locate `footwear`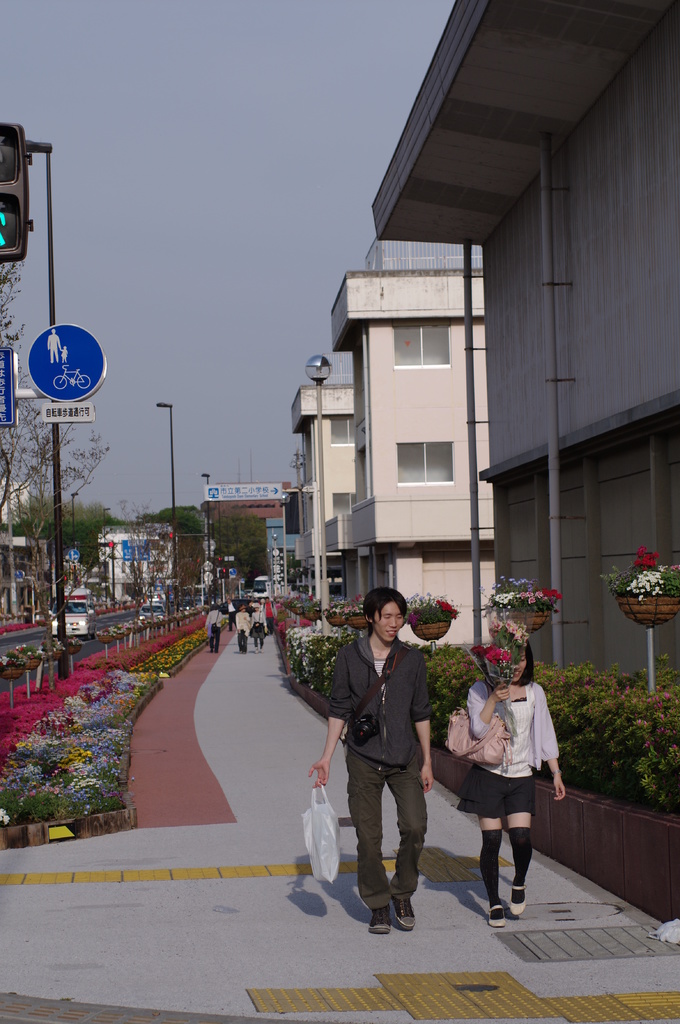
[left=370, top=904, right=391, bottom=932]
